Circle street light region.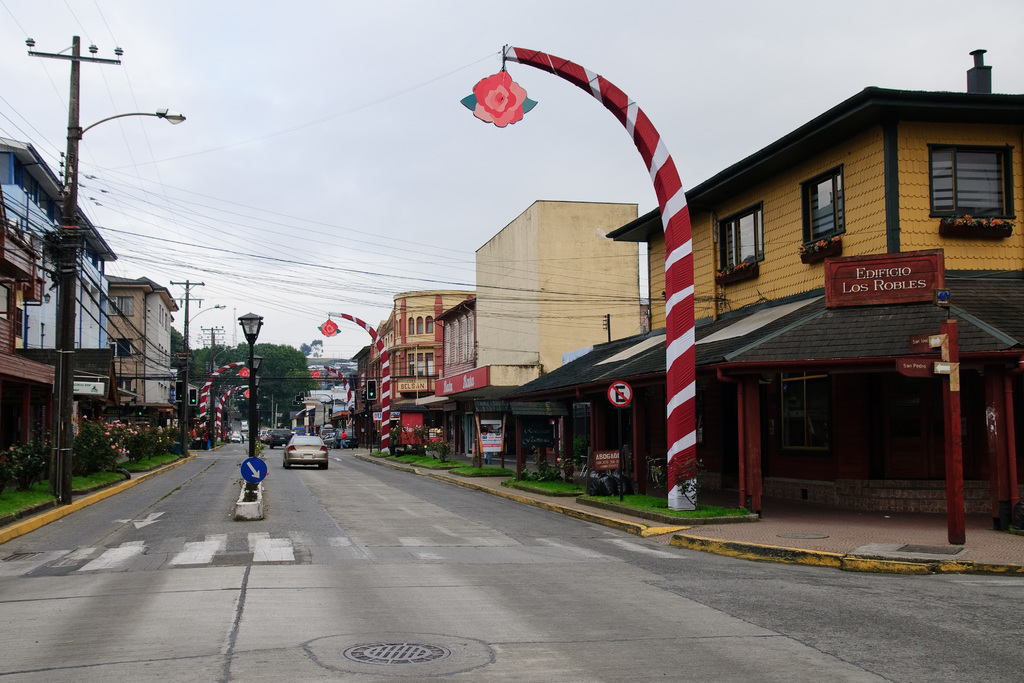
Region: [left=166, top=275, right=231, bottom=457].
